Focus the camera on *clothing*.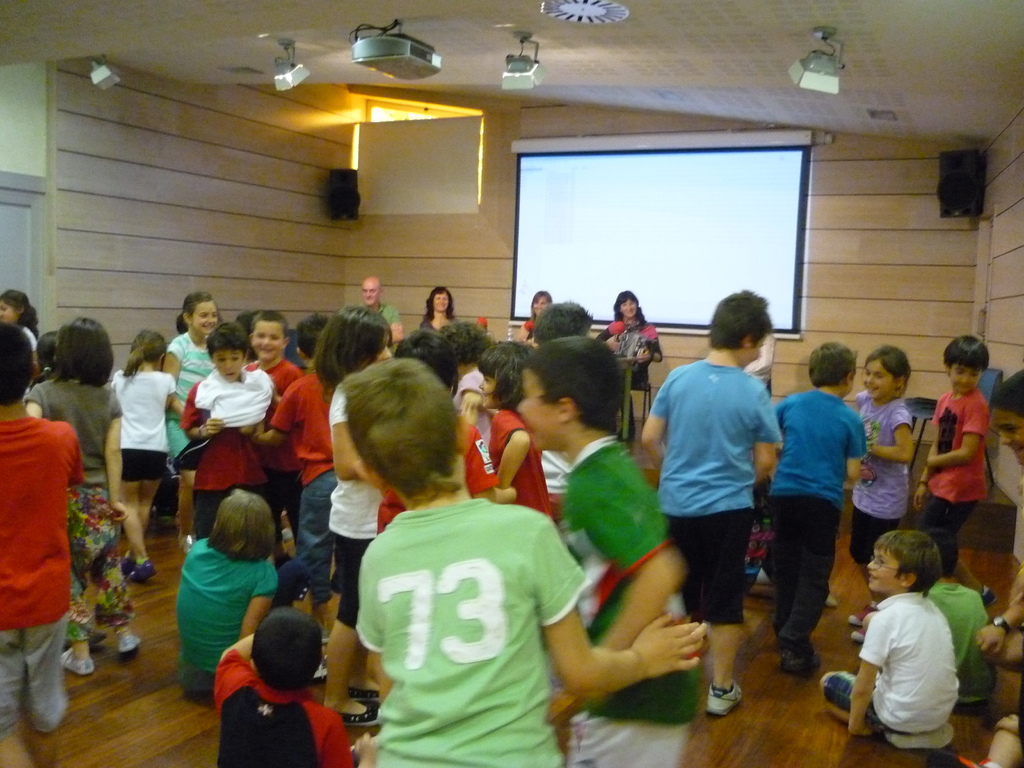
Focus region: 932:390:992:497.
